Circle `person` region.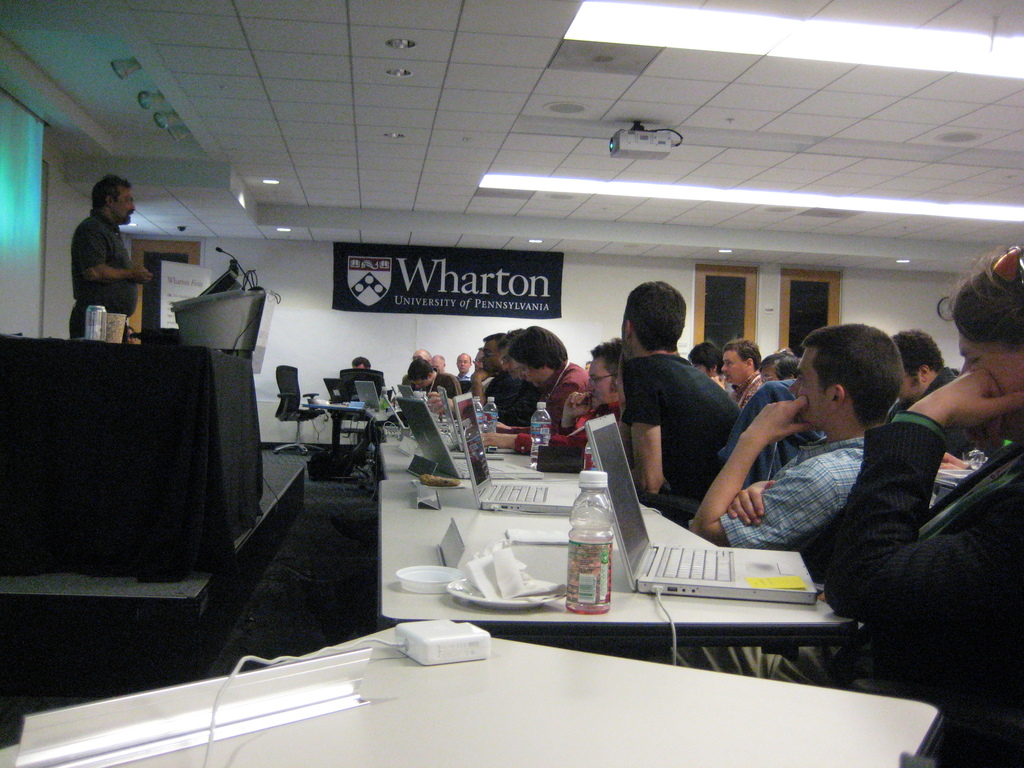
Region: select_region(717, 329, 762, 404).
